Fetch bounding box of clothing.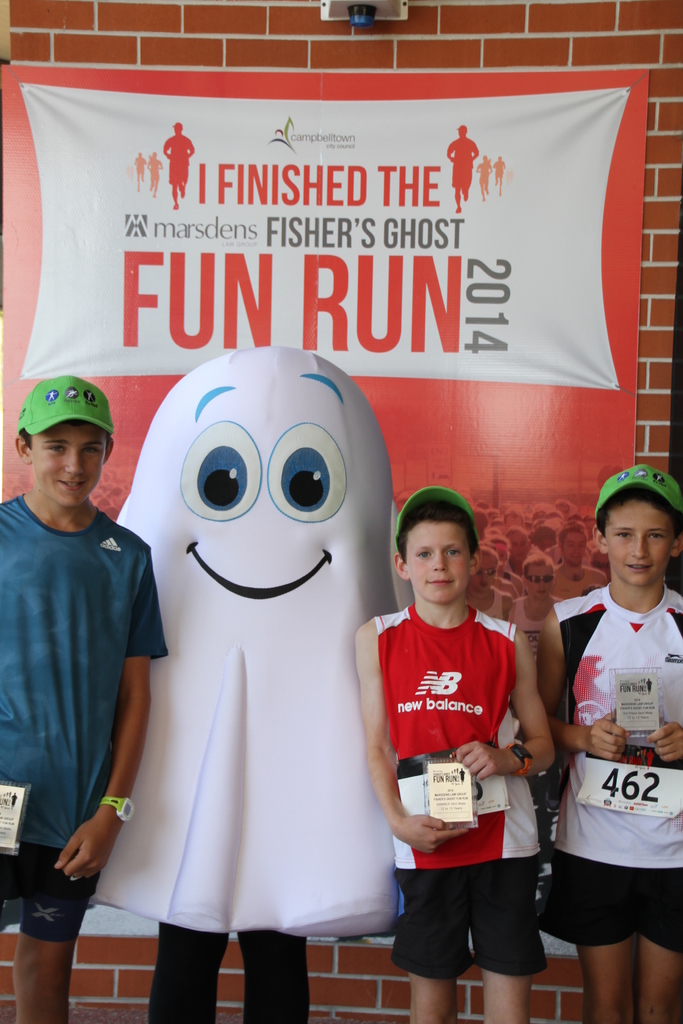
Bbox: box(375, 601, 535, 960).
